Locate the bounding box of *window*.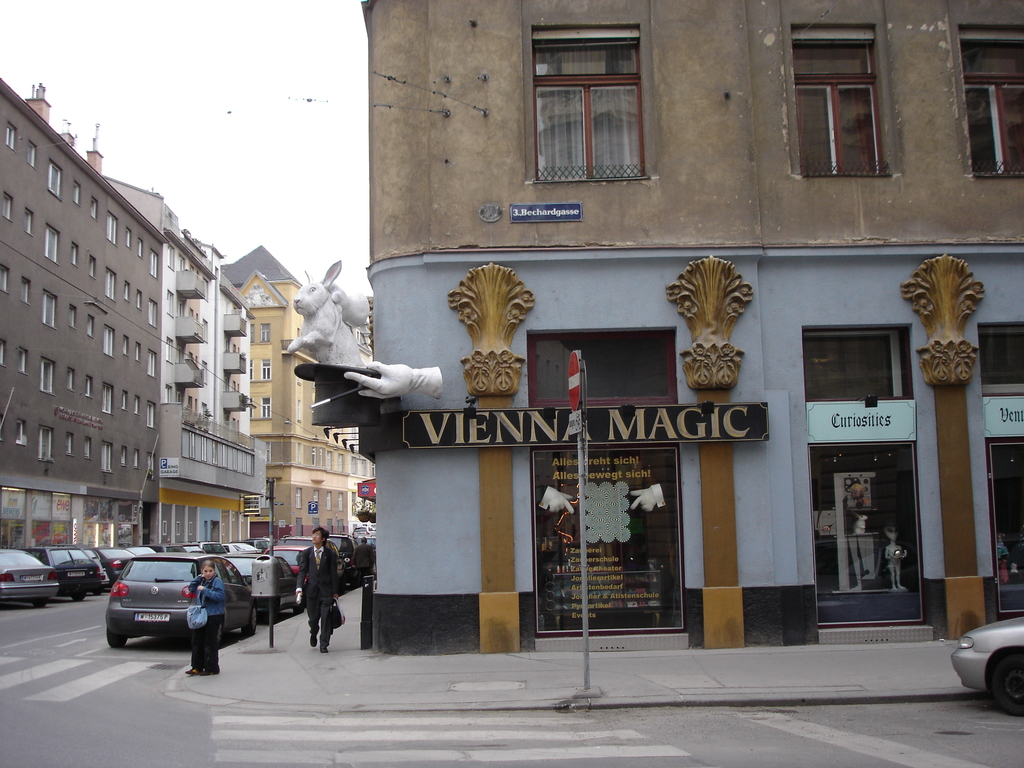
Bounding box: (x1=801, y1=326, x2=915, y2=398).
